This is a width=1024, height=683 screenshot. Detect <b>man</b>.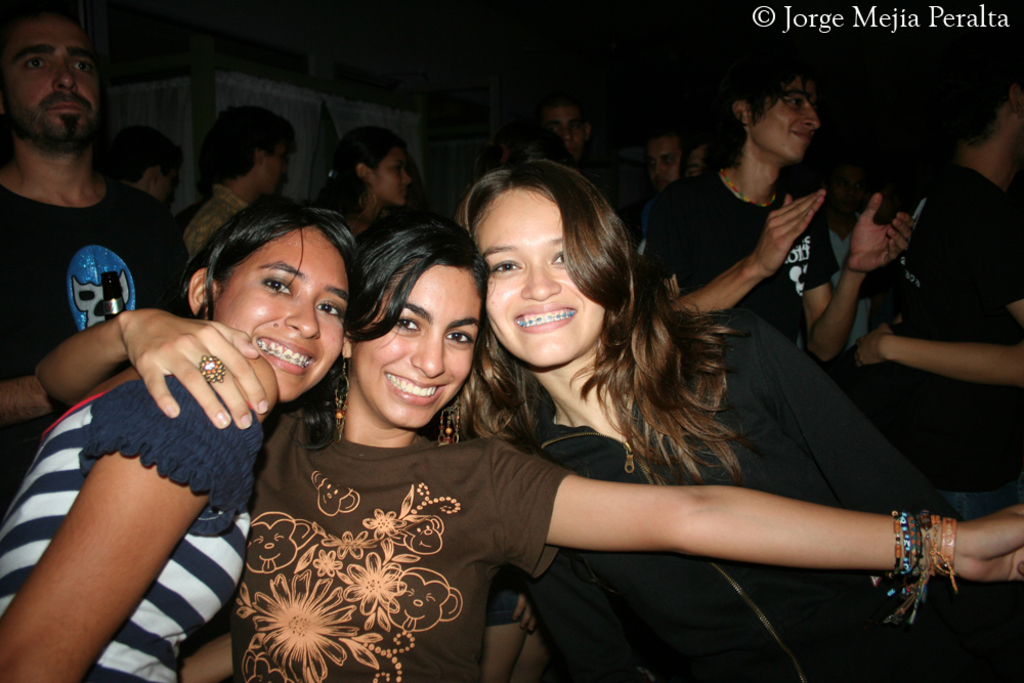
<bbox>0, 28, 195, 422</bbox>.
